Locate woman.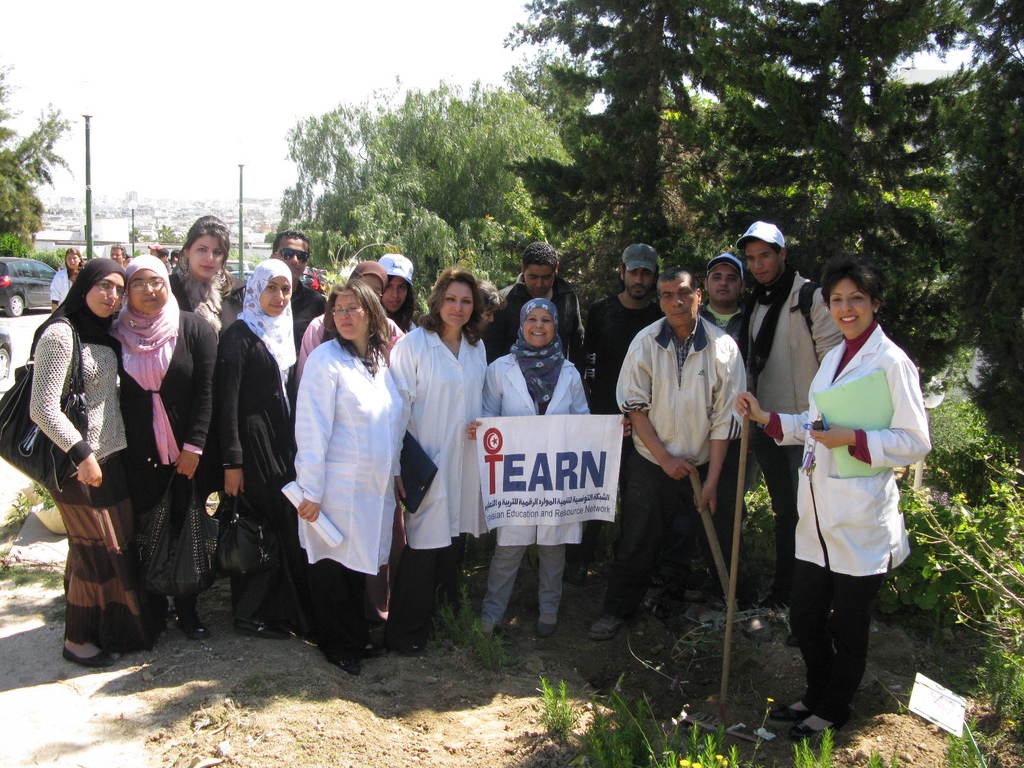
Bounding box: [x1=463, y1=299, x2=631, y2=641].
